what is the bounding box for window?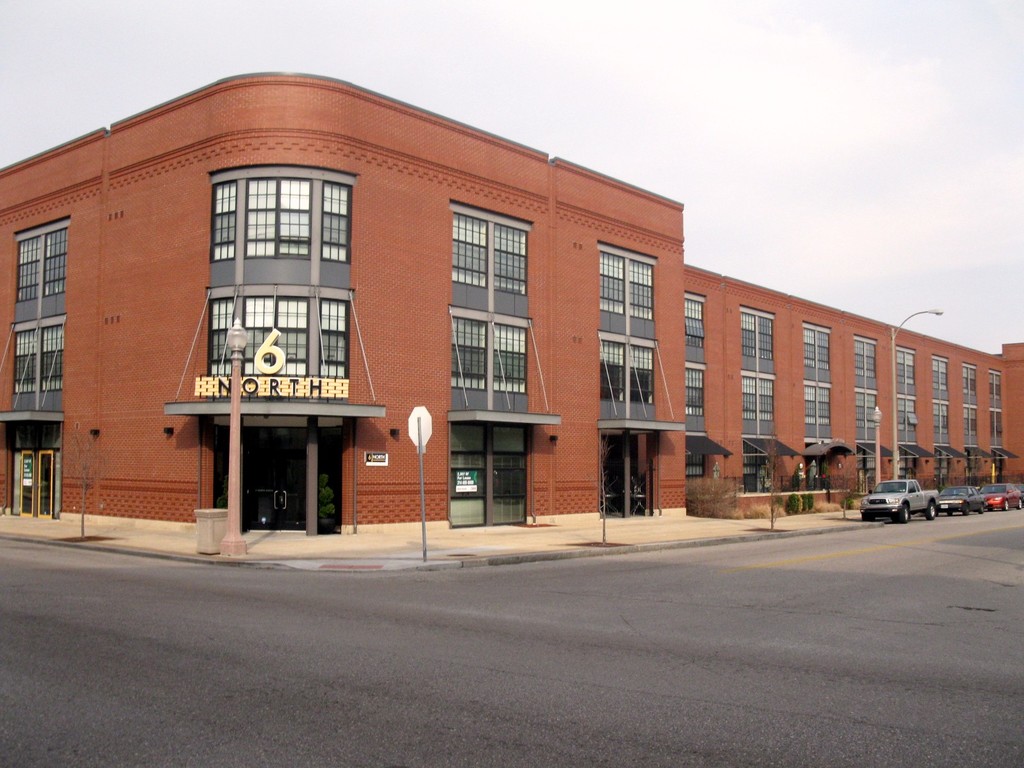
detection(742, 371, 772, 423).
